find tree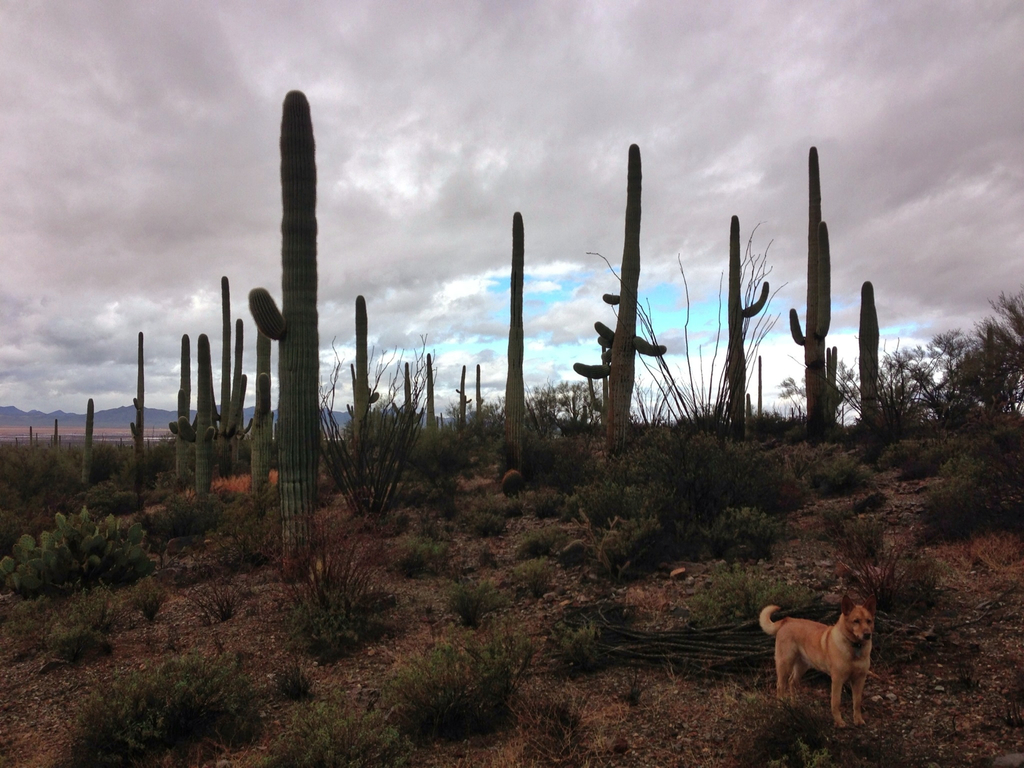
select_region(572, 135, 666, 455)
